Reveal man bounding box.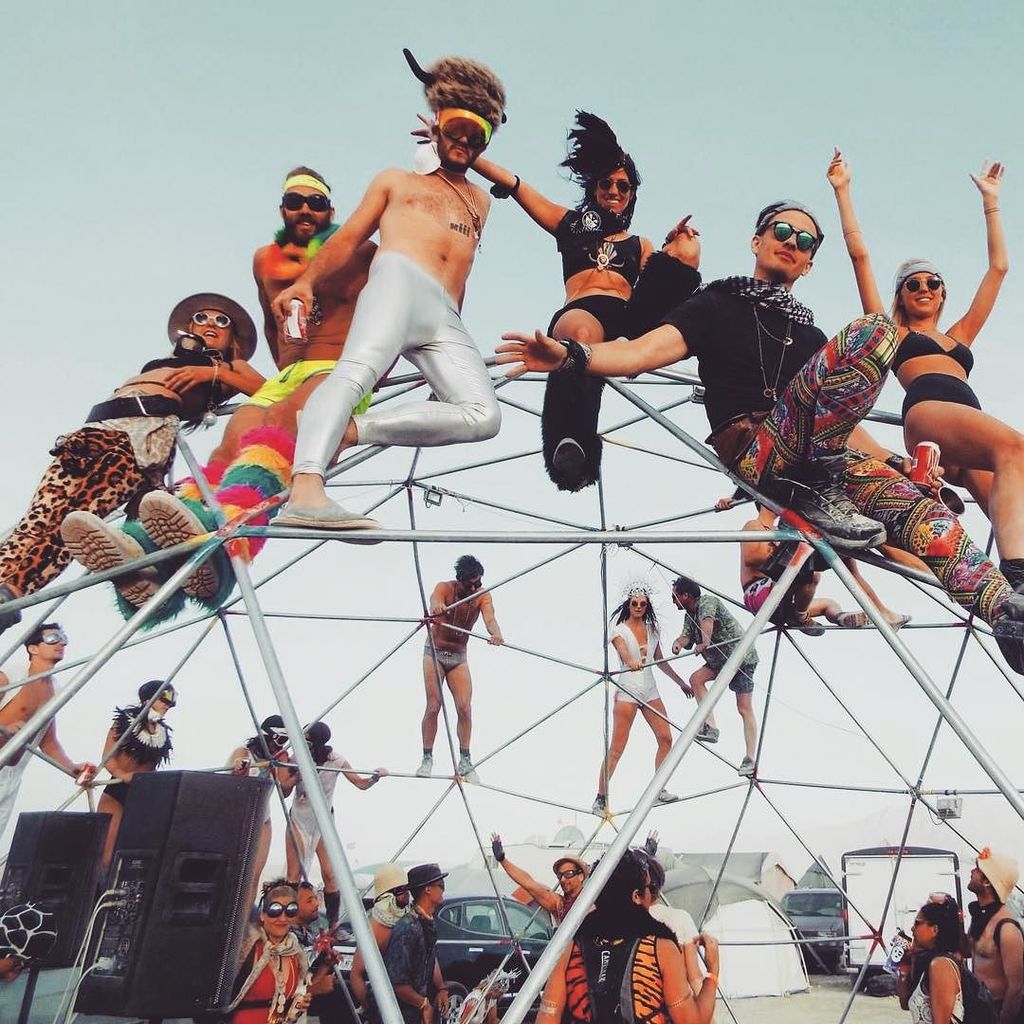
Revealed: bbox=[966, 851, 1023, 1023].
